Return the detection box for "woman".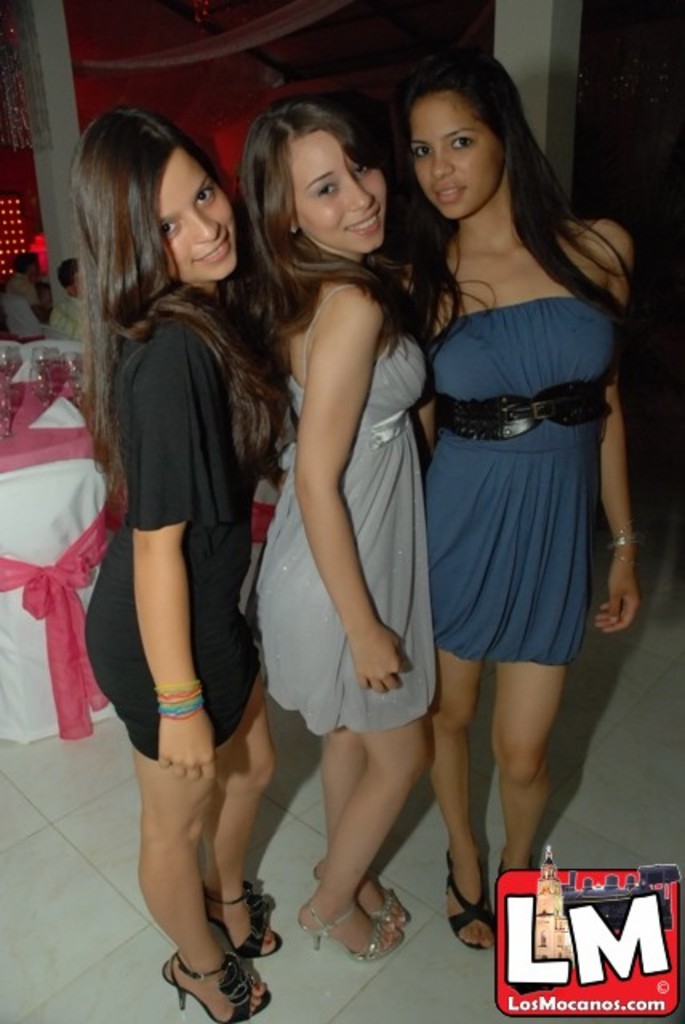
l=227, t=58, r=447, b=870.
